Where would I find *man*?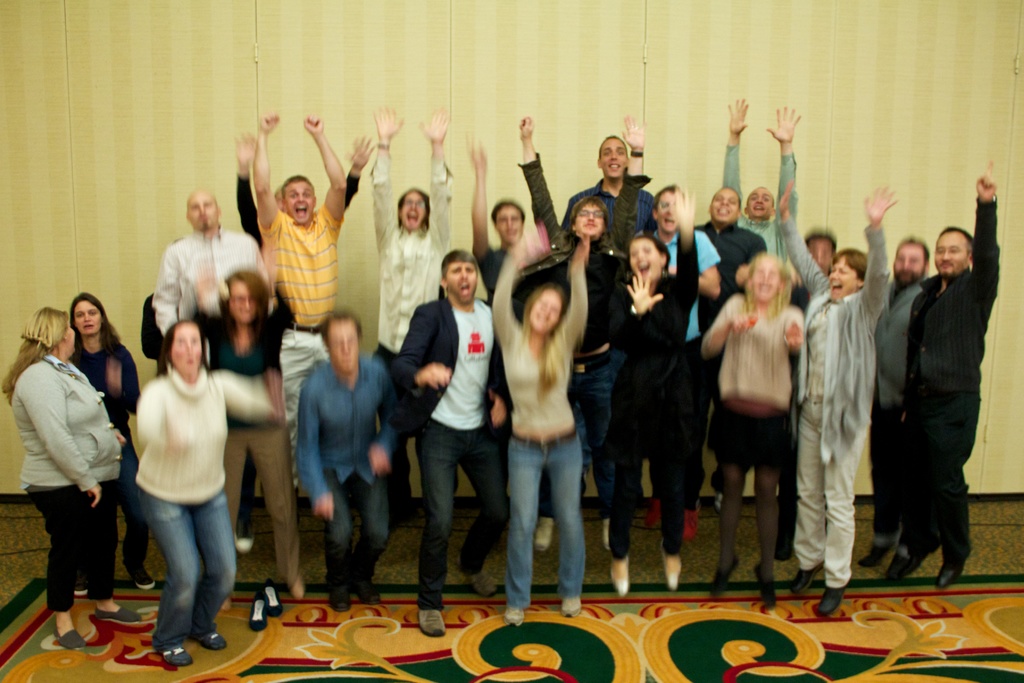
At [688, 179, 768, 539].
